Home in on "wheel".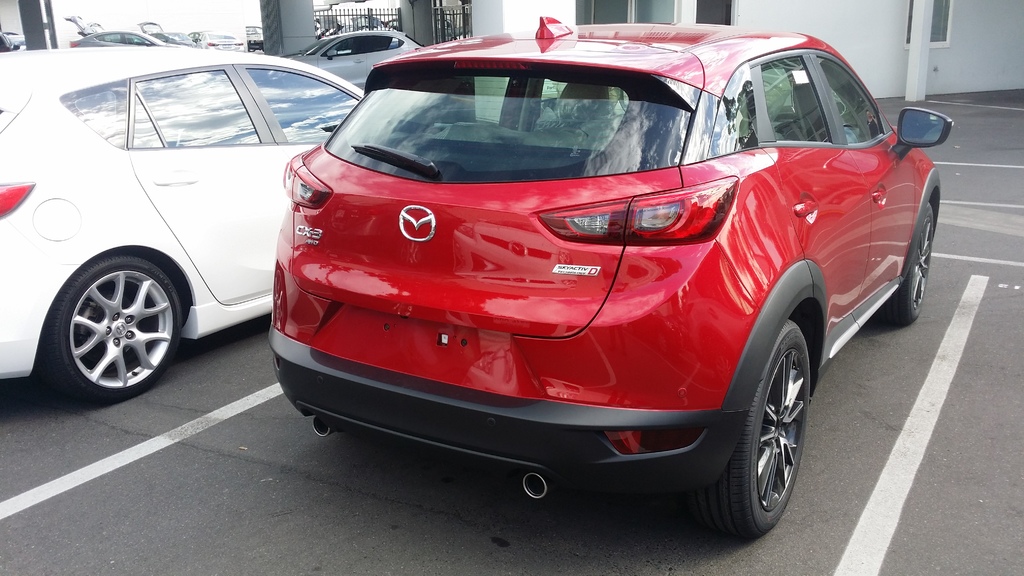
Homed in at Rect(48, 249, 172, 390).
